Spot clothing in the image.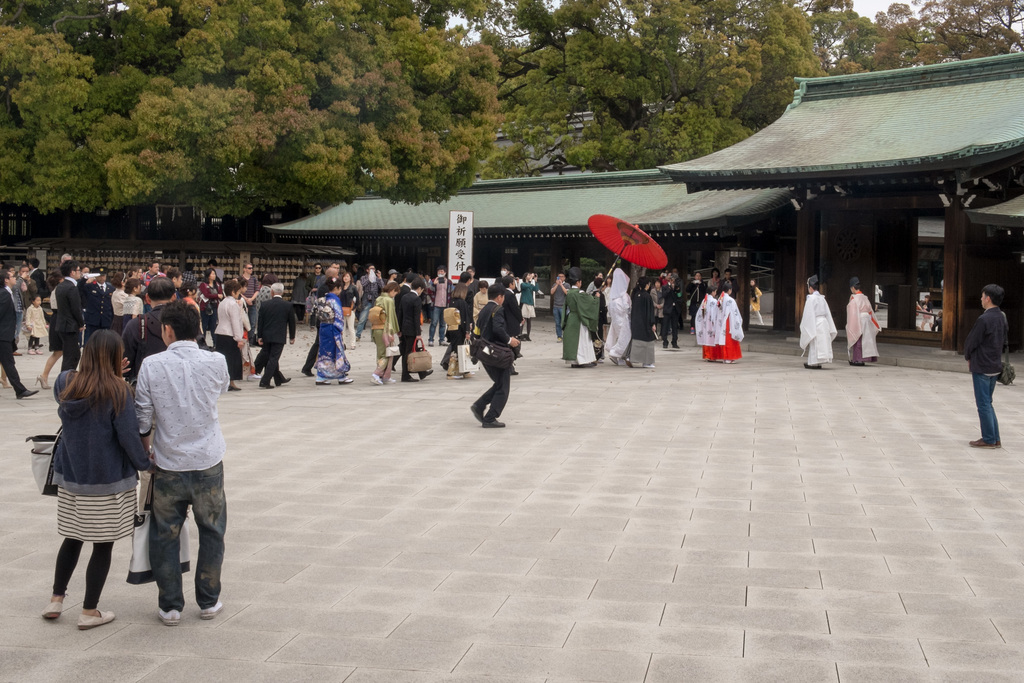
clothing found at select_region(40, 373, 138, 543).
